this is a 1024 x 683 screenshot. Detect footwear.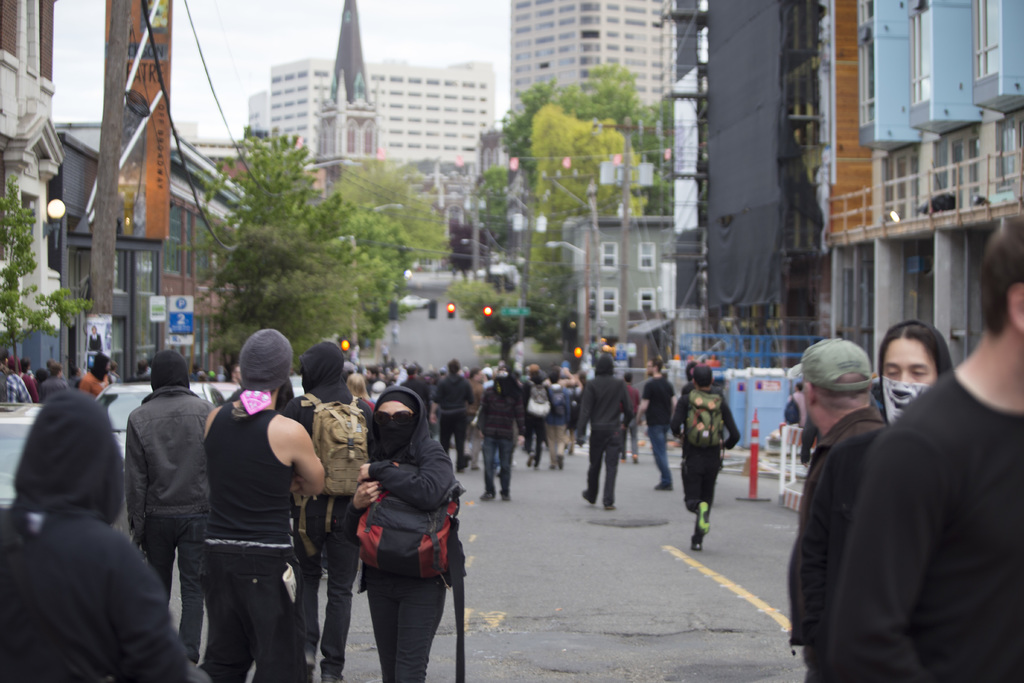
Rect(502, 490, 512, 502).
